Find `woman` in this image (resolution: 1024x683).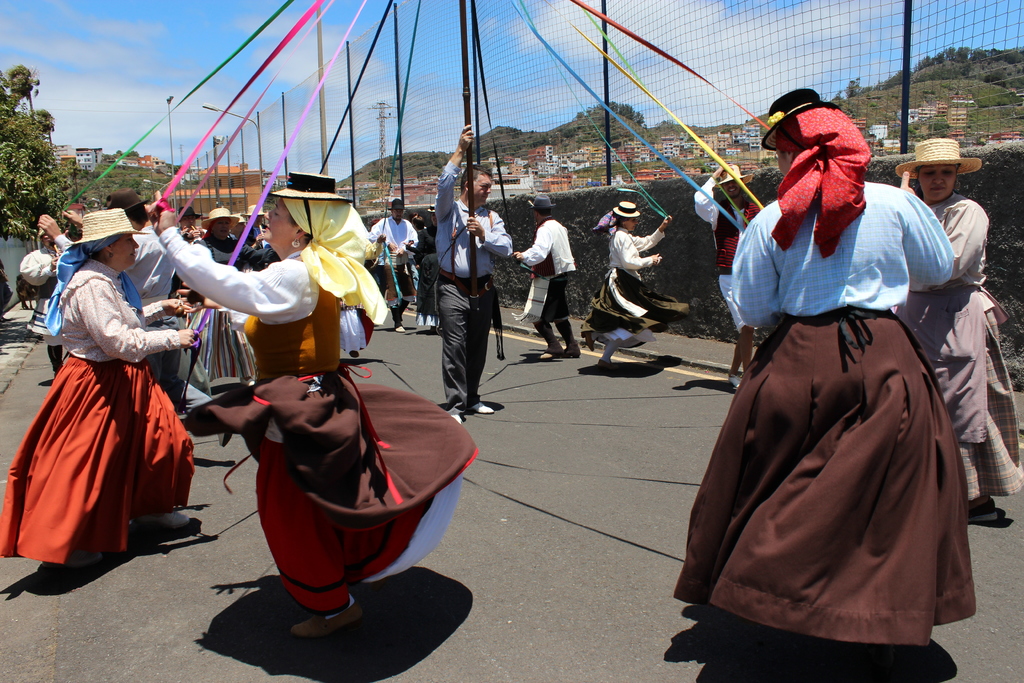
locate(193, 201, 277, 401).
